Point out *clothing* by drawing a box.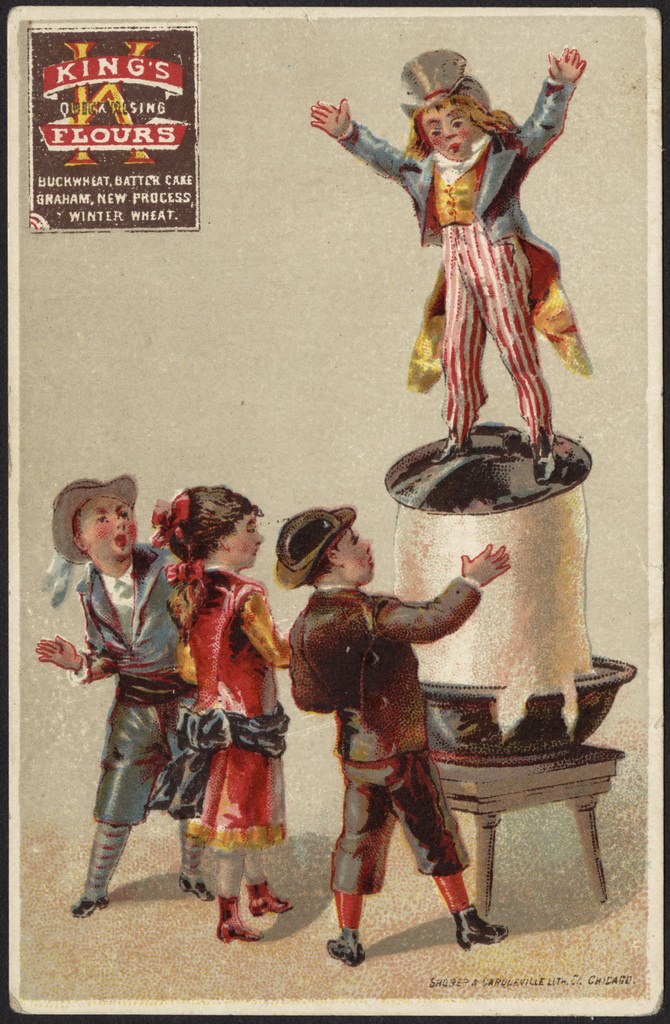
rect(163, 582, 317, 866).
